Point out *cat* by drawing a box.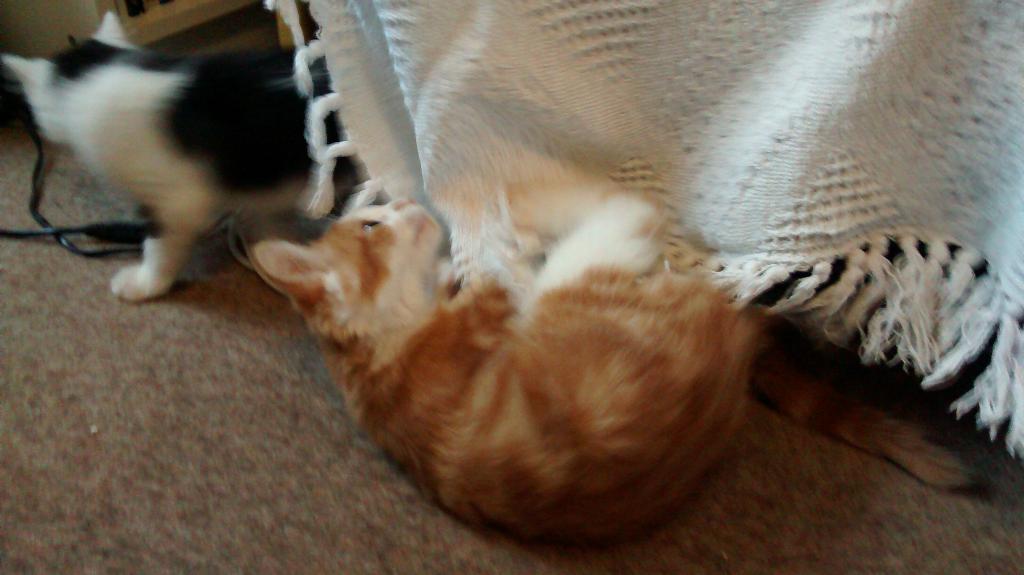
248 170 787 549.
